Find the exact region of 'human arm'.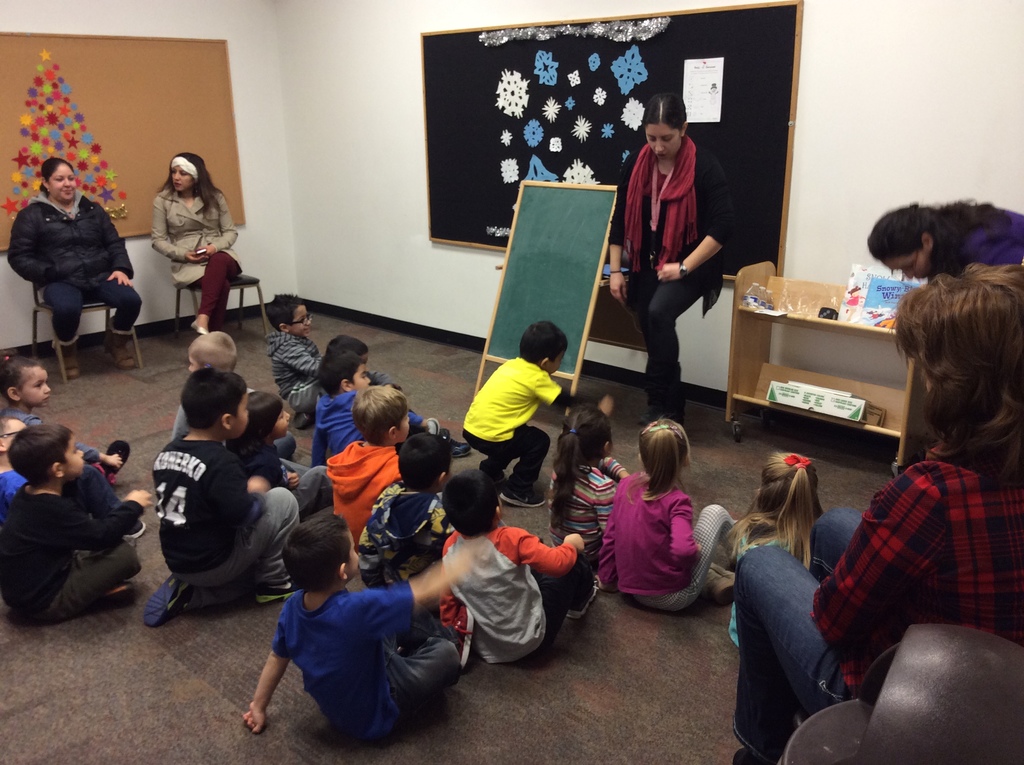
Exact region: [194, 182, 245, 261].
